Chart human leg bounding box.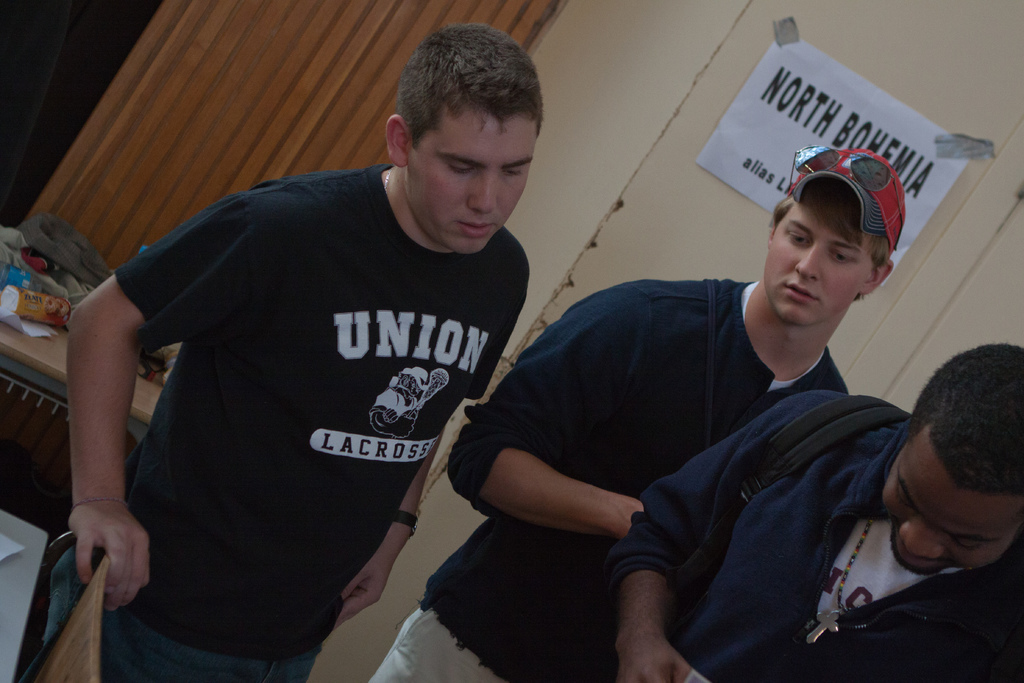
Charted: crop(83, 537, 334, 682).
